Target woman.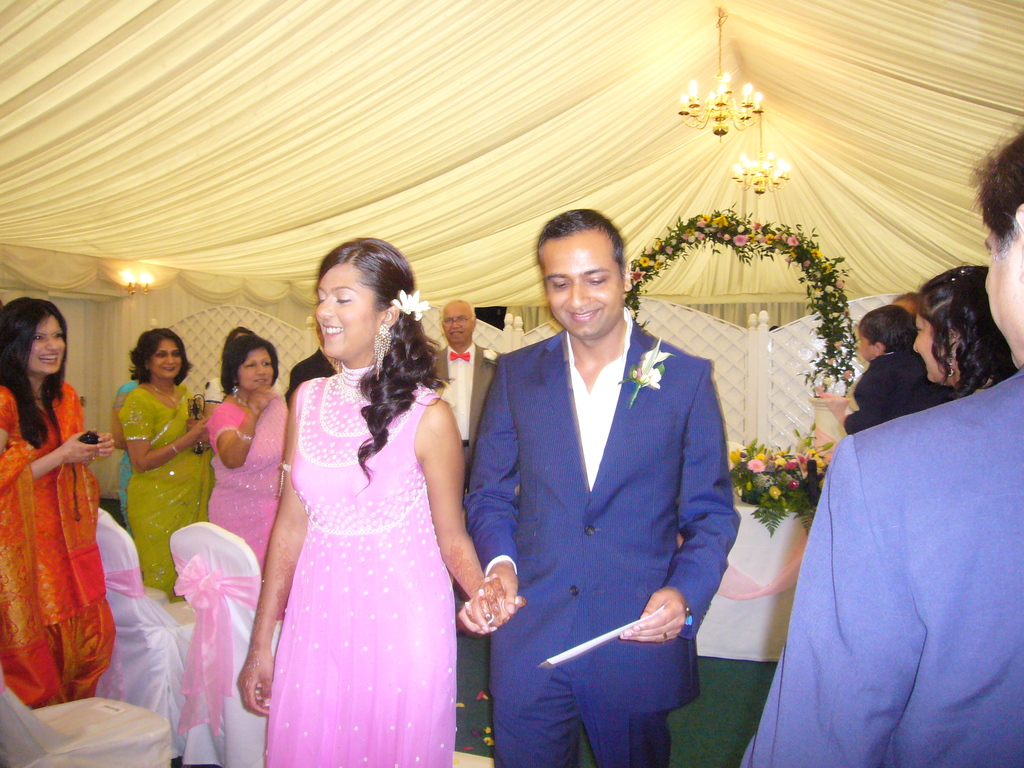
Target region: (left=913, top=260, right=1016, bottom=404).
